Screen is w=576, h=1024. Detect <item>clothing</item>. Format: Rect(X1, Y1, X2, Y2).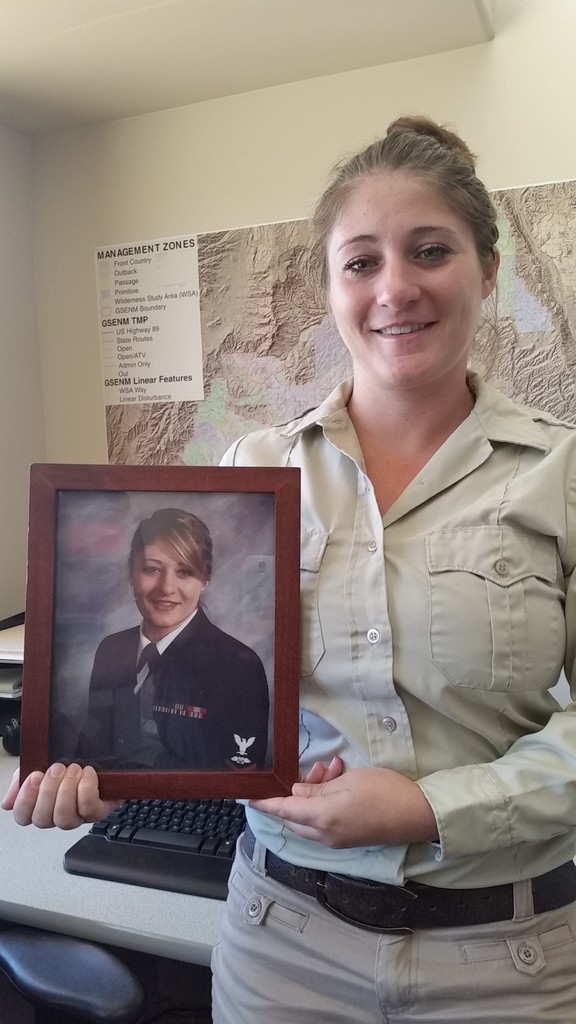
Rect(212, 366, 575, 1023).
